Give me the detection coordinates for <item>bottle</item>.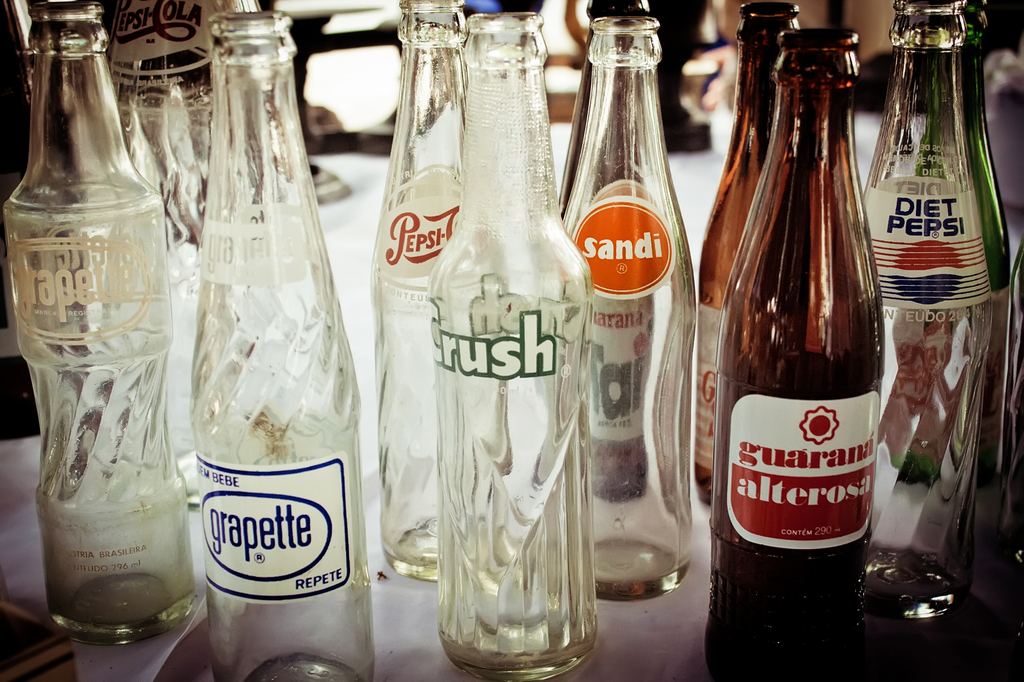
[left=863, top=0, right=1009, bottom=626].
